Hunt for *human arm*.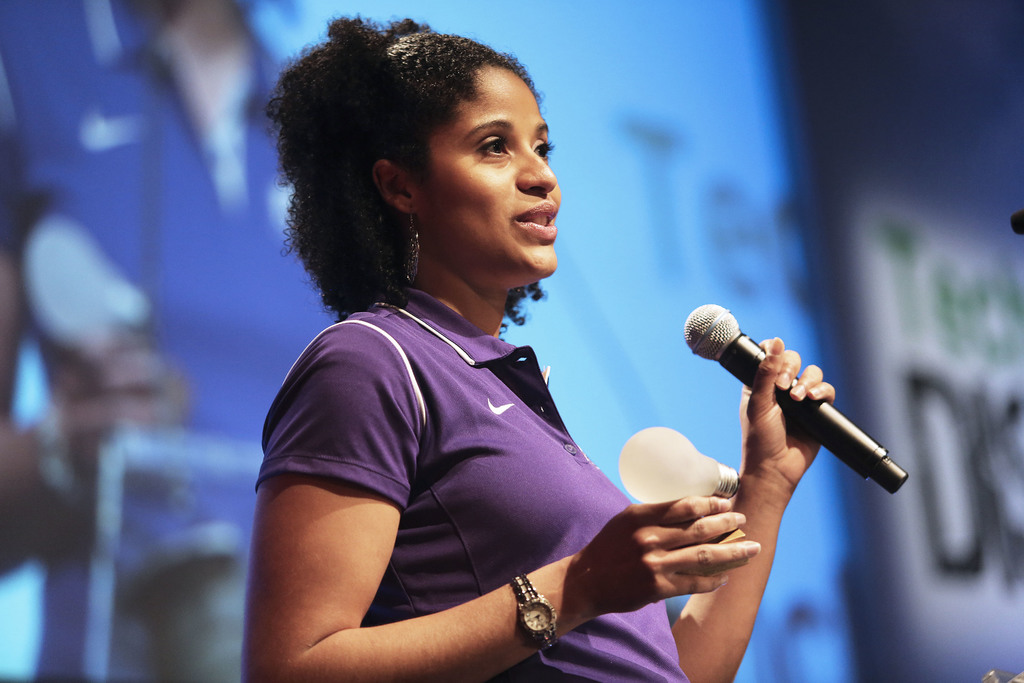
Hunted down at 230:320:755:682.
